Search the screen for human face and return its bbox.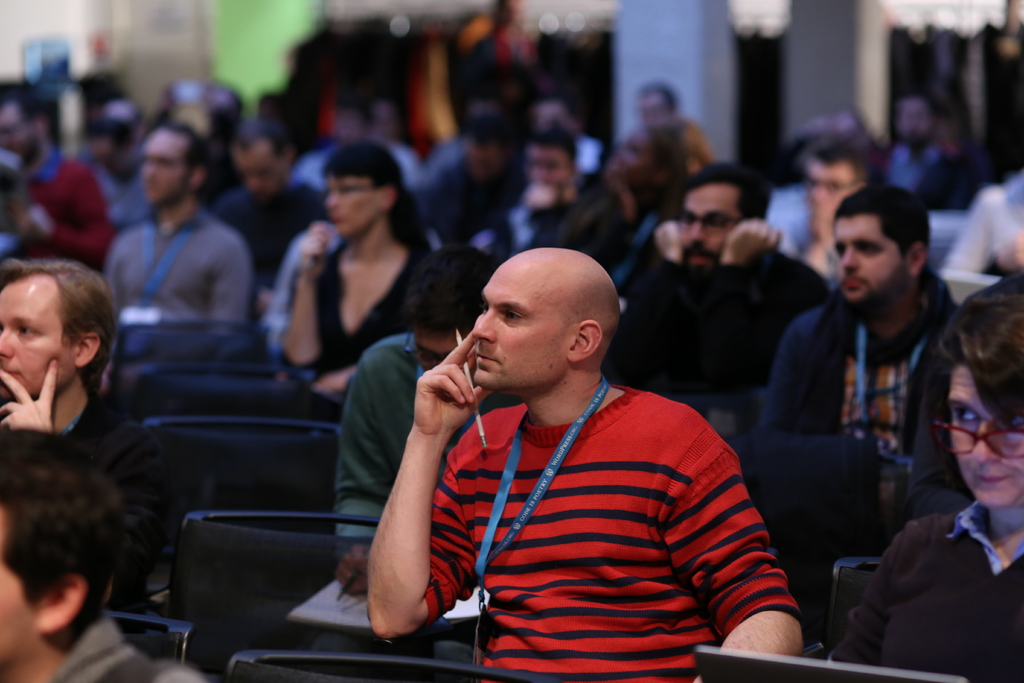
Found: BBox(833, 215, 910, 306).
